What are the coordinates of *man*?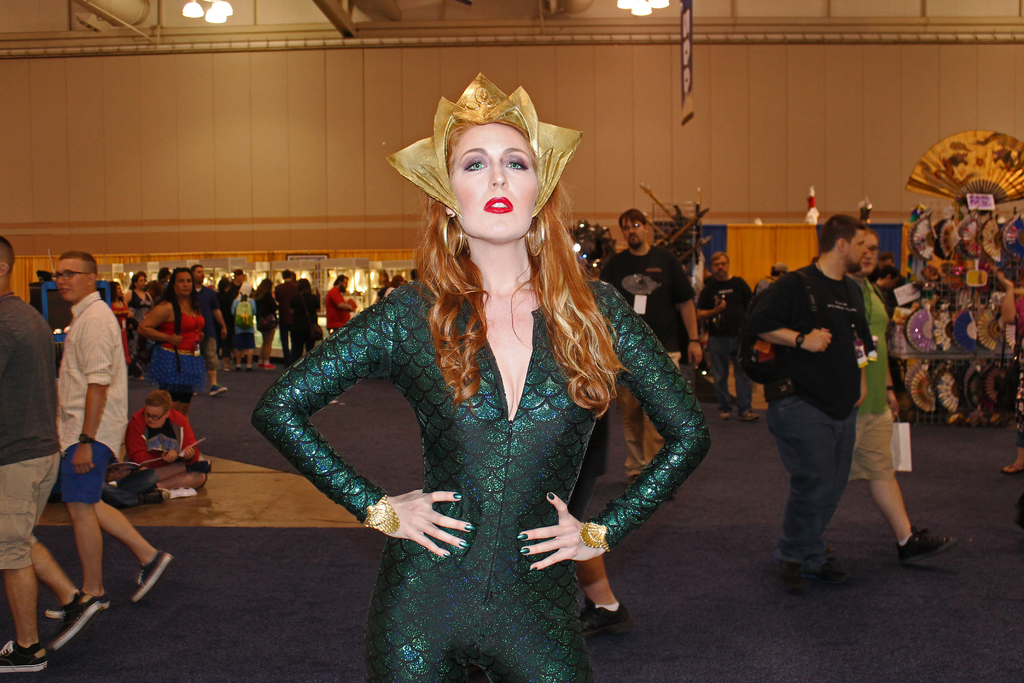
[694, 251, 755, 421].
